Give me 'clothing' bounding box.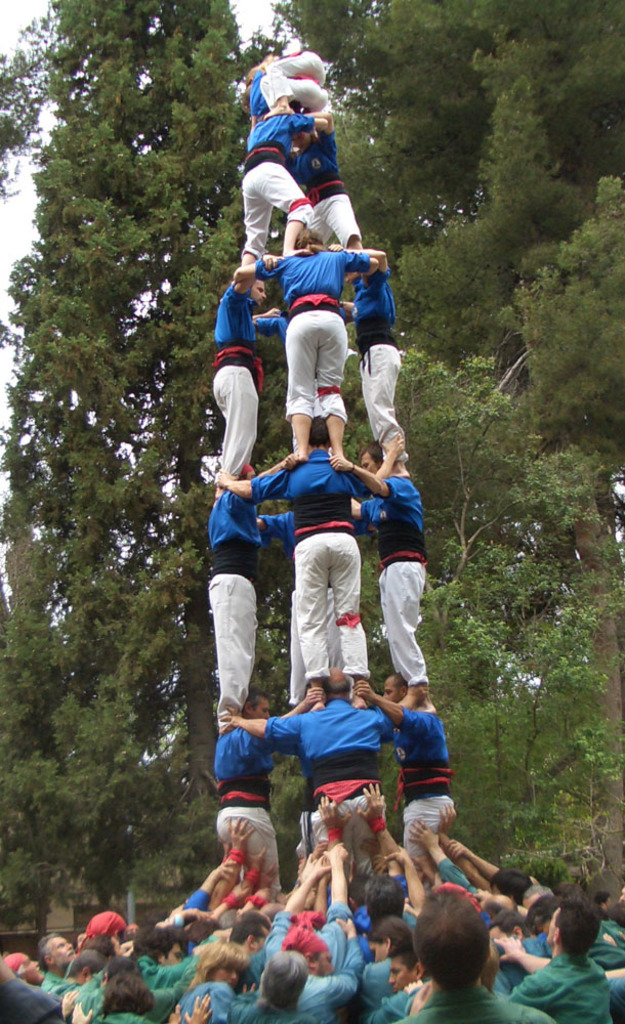
362 473 429 684.
